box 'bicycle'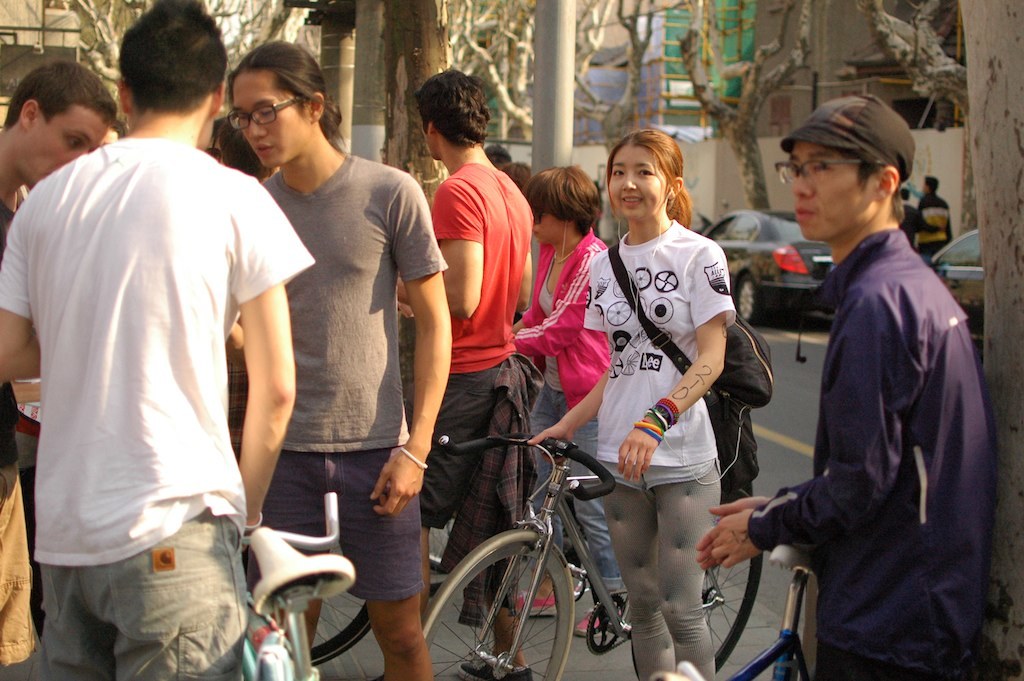
bbox=(407, 392, 740, 680)
